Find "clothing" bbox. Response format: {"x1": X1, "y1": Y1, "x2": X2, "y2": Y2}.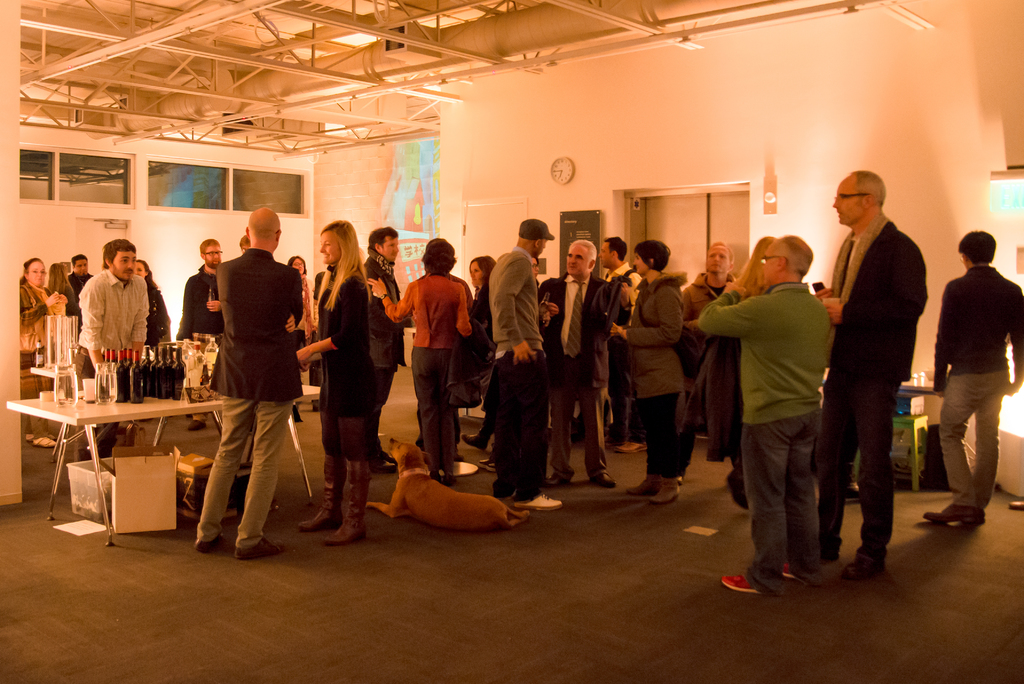
{"x1": 170, "y1": 279, "x2": 239, "y2": 345}.
